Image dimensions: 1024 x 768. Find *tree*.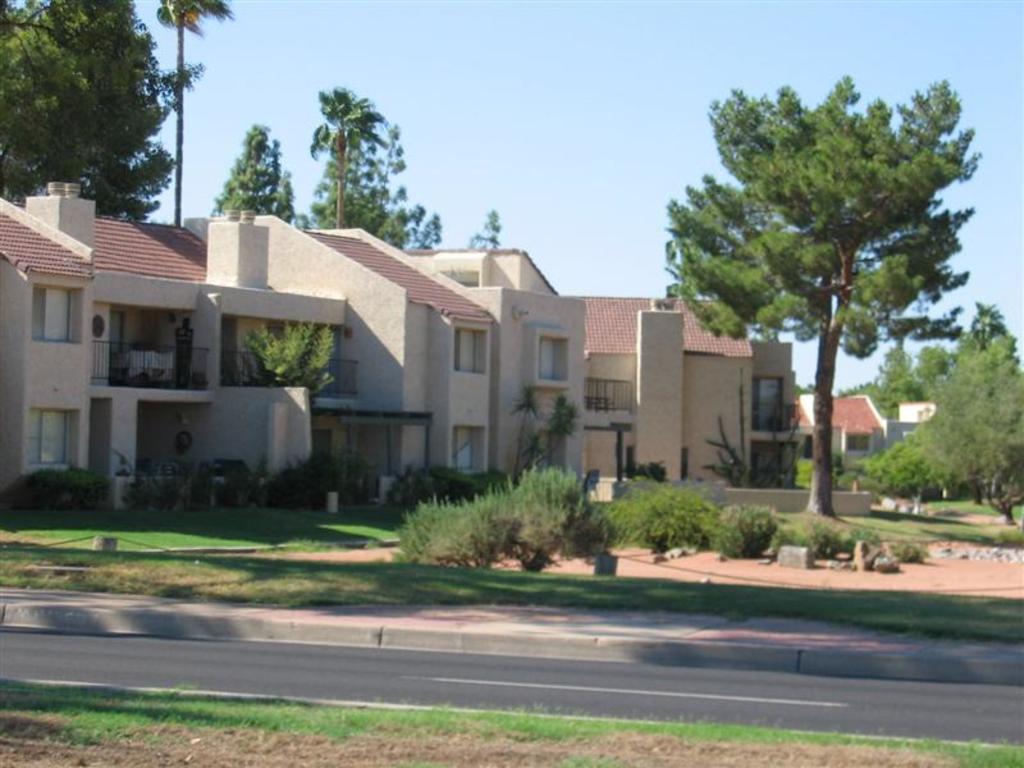
pyautogui.locateOnScreen(236, 321, 339, 479).
